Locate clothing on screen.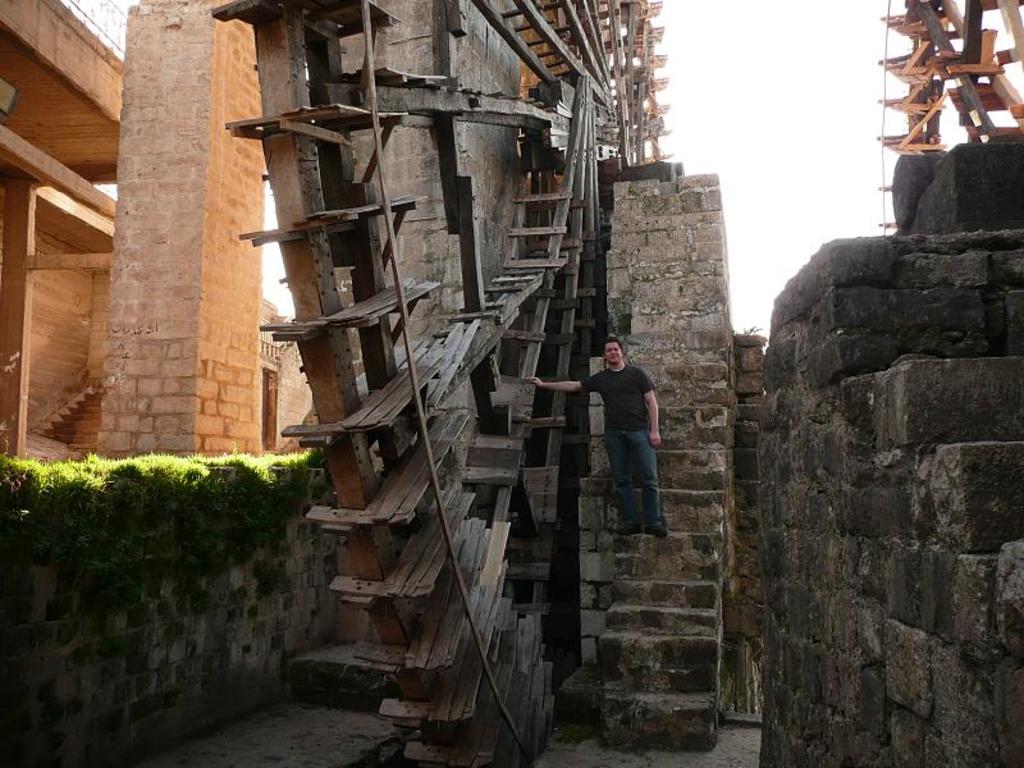
On screen at {"x1": 571, "y1": 364, "x2": 660, "y2": 526}.
